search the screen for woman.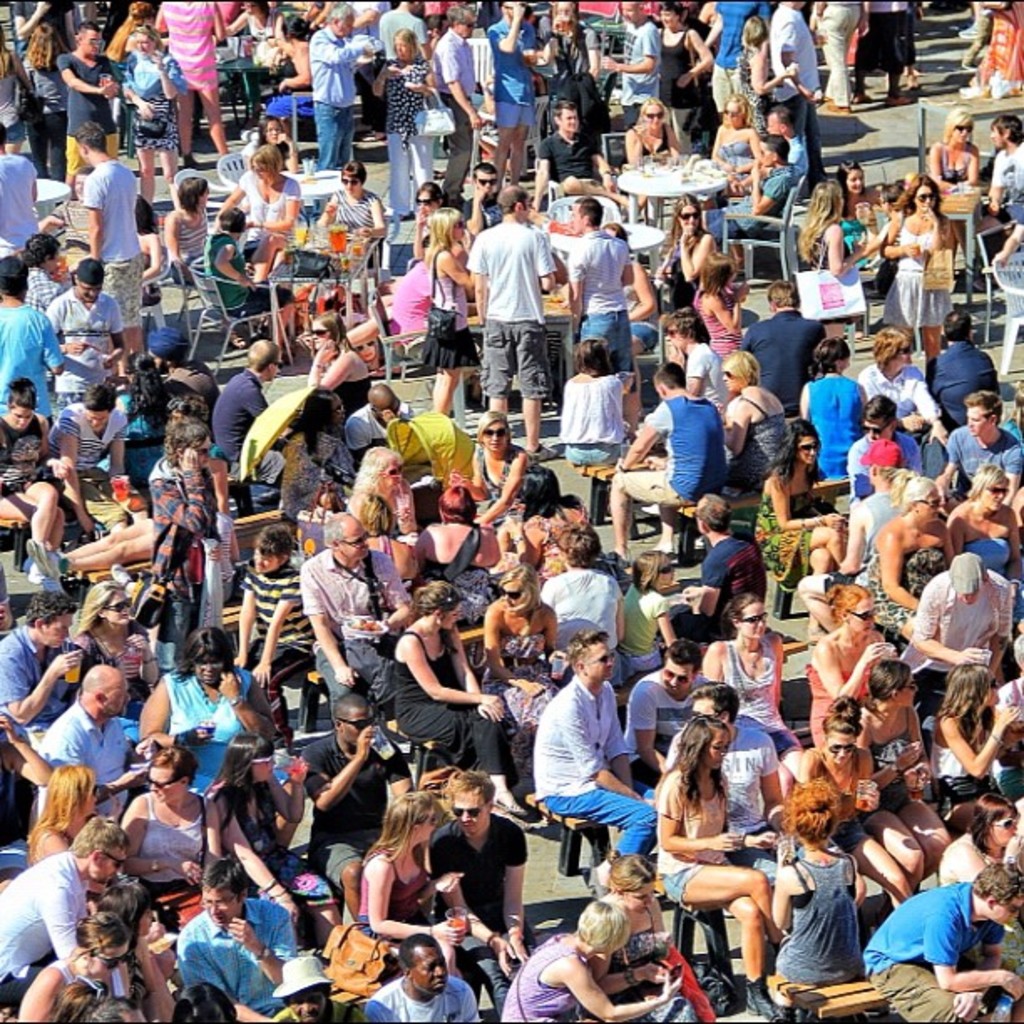
Found at bbox=[7, 904, 139, 1022].
